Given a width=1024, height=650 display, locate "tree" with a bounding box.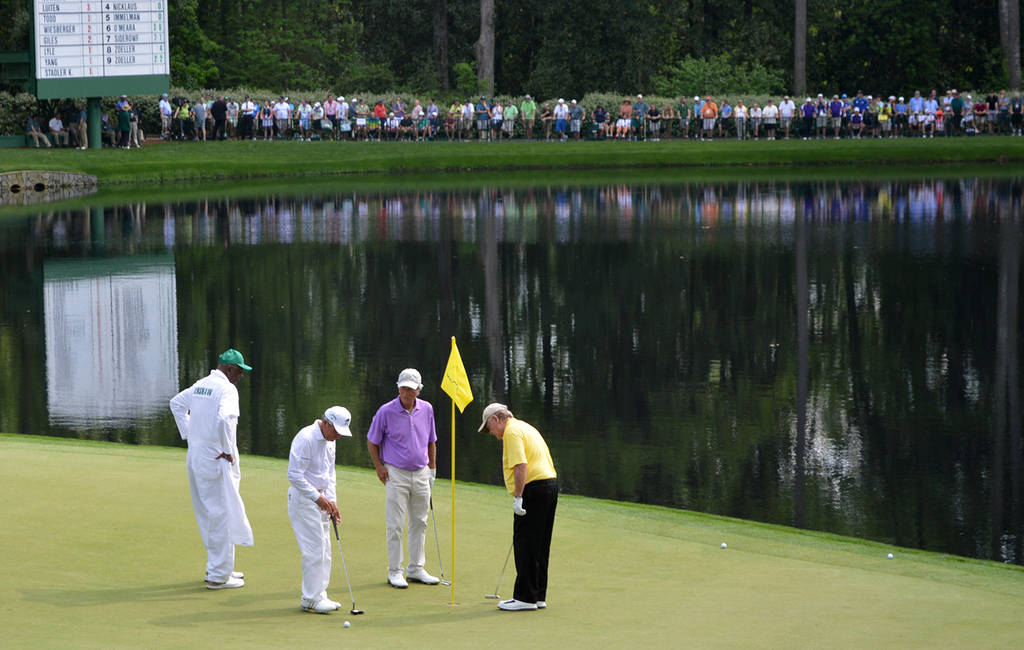
Located: pyautogui.locateOnScreen(785, 0, 823, 109).
